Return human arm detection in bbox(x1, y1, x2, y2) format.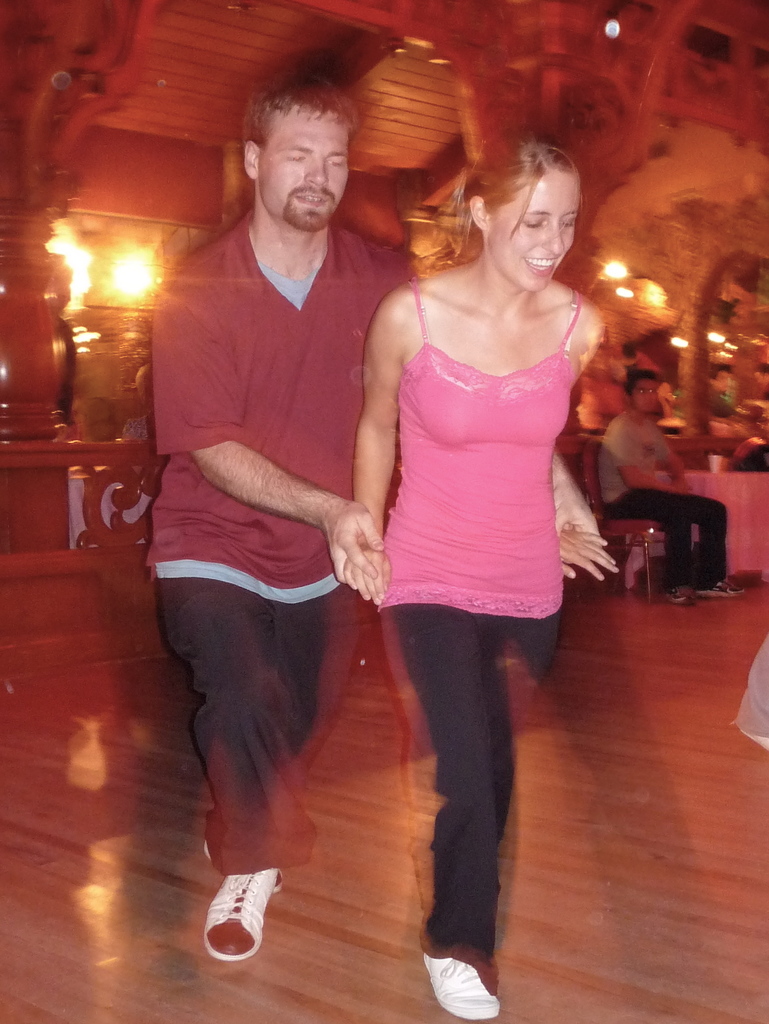
bbox(610, 412, 679, 502).
